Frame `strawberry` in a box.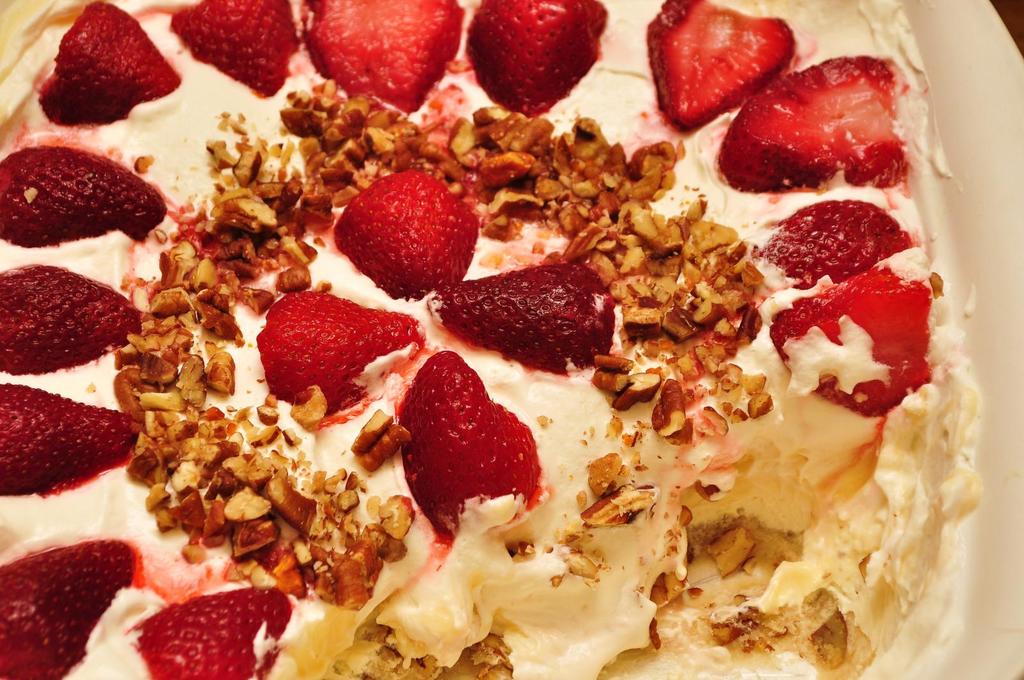
left=31, top=0, right=182, bottom=129.
